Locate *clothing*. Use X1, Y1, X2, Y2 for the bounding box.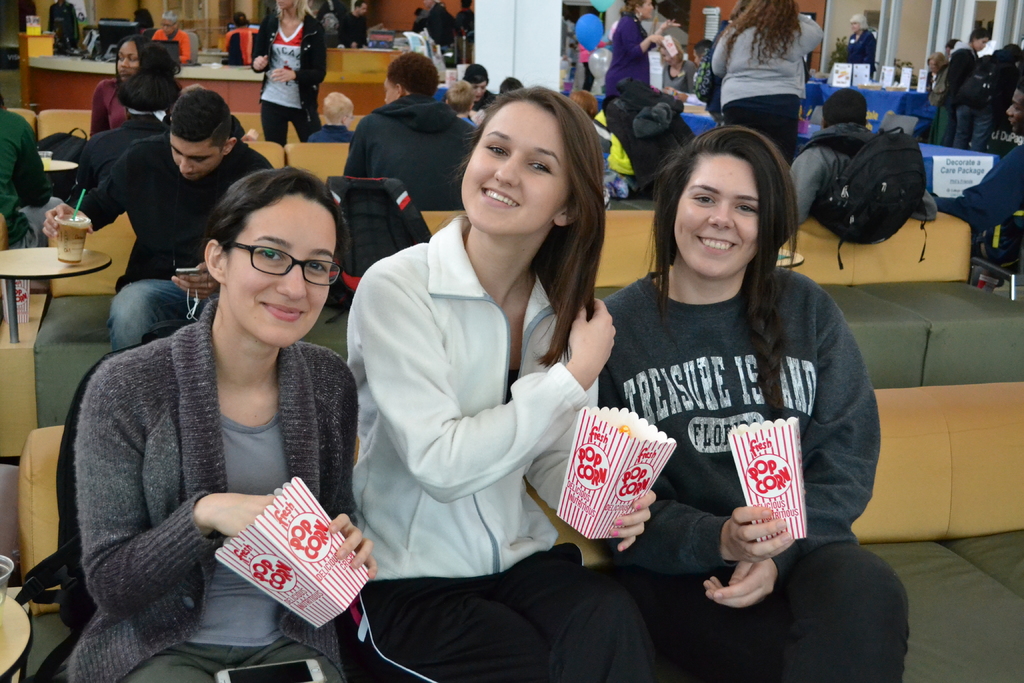
597, 250, 922, 680.
